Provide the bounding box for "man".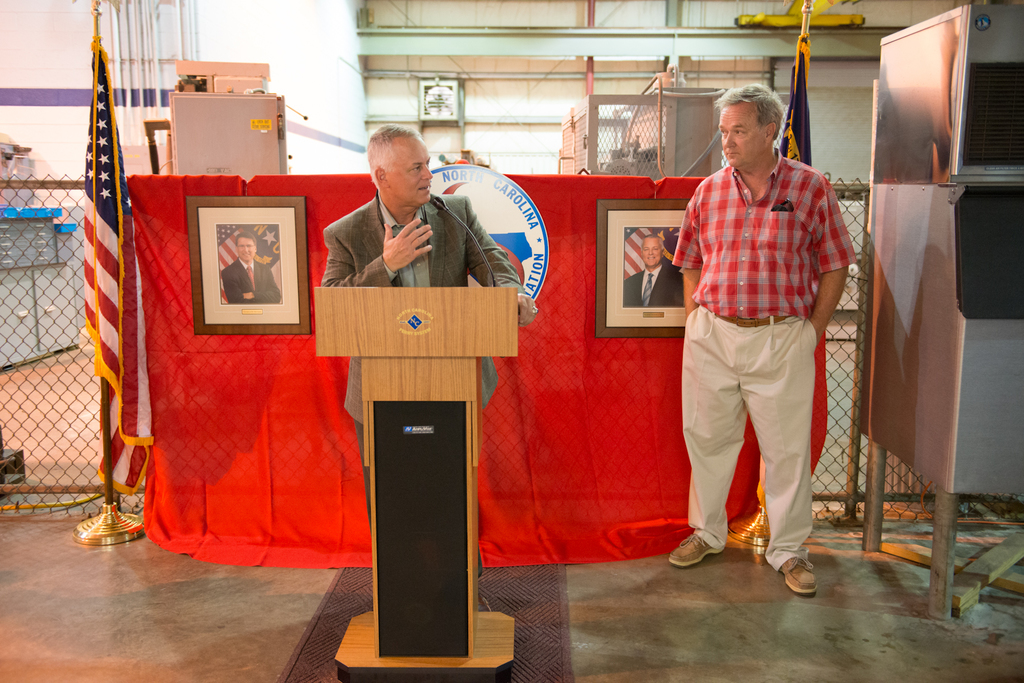
left=659, top=74, right=867, bottom=602.
